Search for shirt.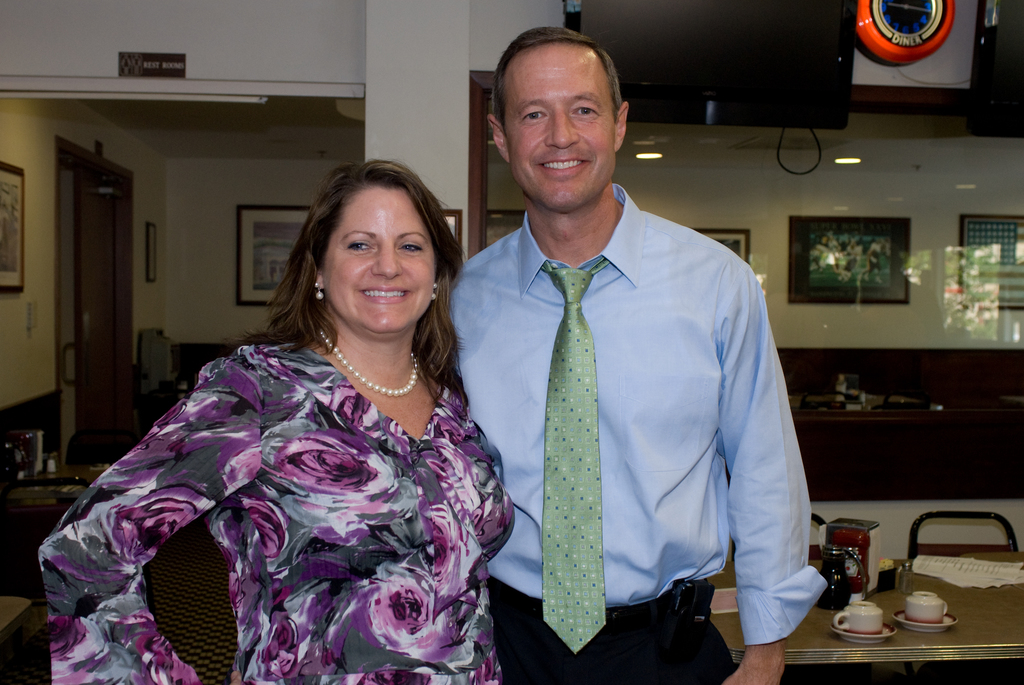
Found at select_region(447, 177, 833, 645).
